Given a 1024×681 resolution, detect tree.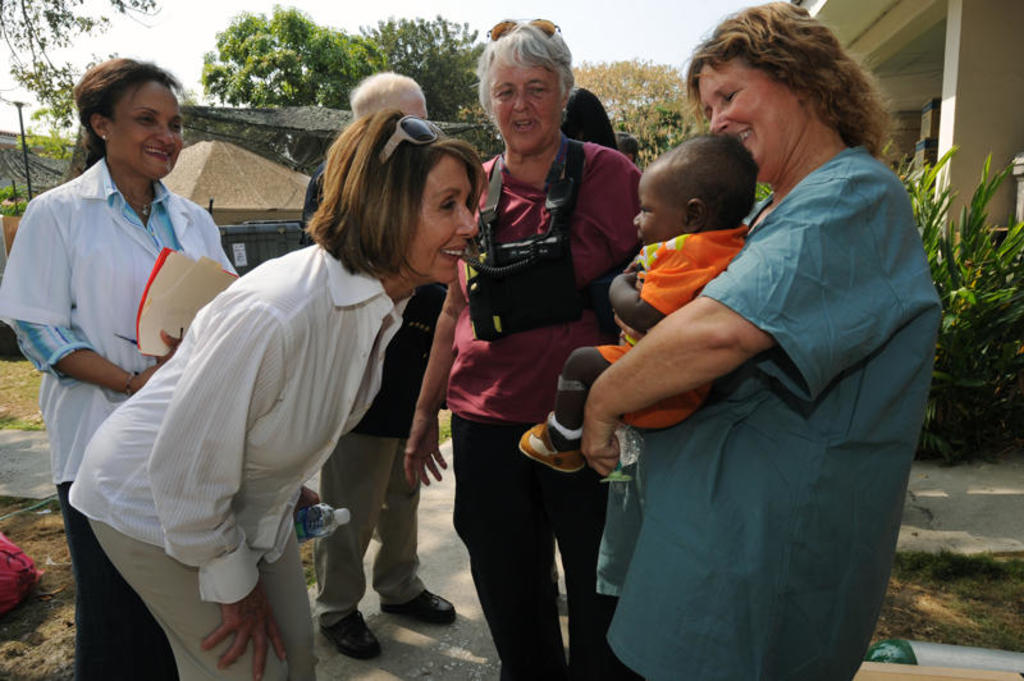
box=[349, 9, 485, 115].
